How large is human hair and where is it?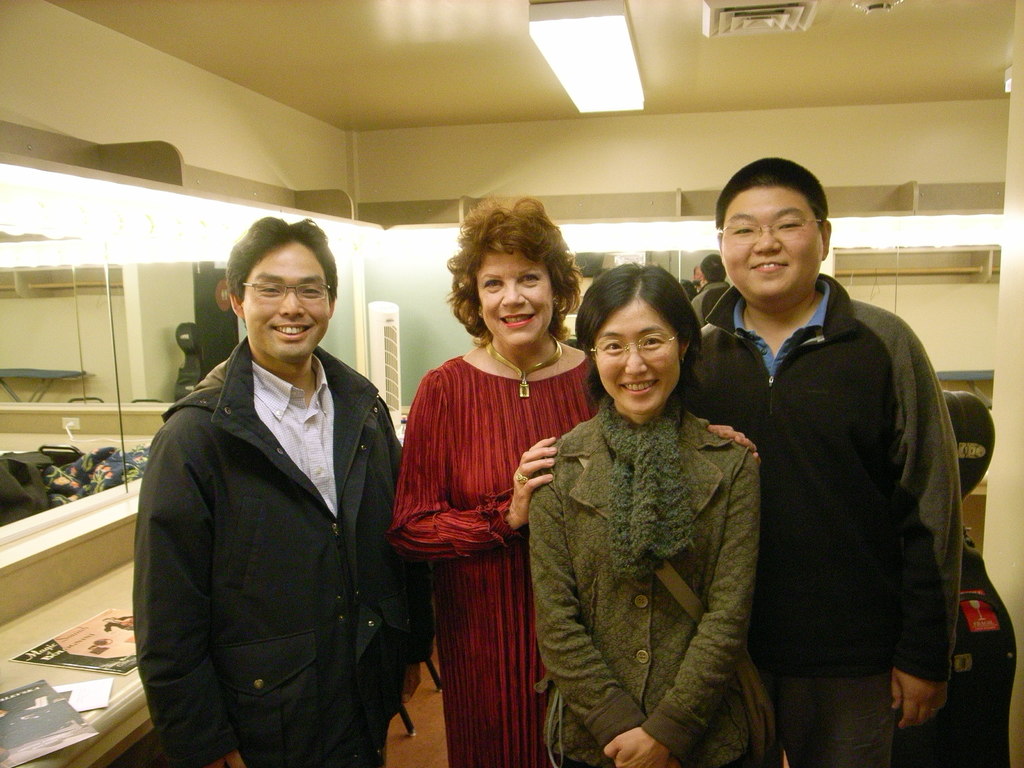
Bounding box: 712/156/831/232.
